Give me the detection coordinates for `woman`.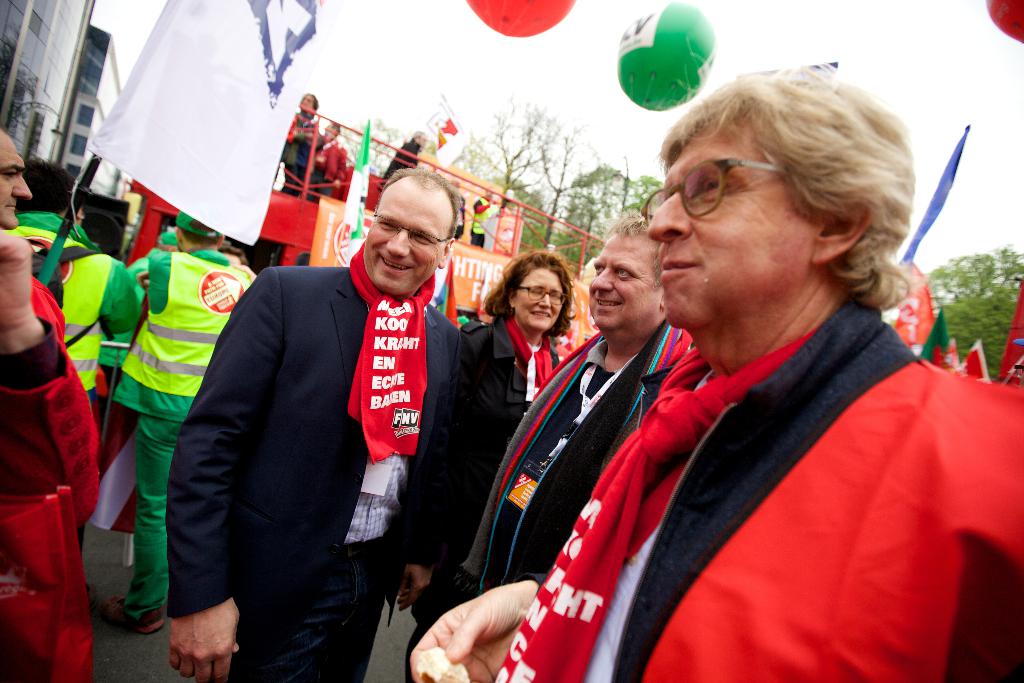
Rect(412, 60, 1020, 682).
